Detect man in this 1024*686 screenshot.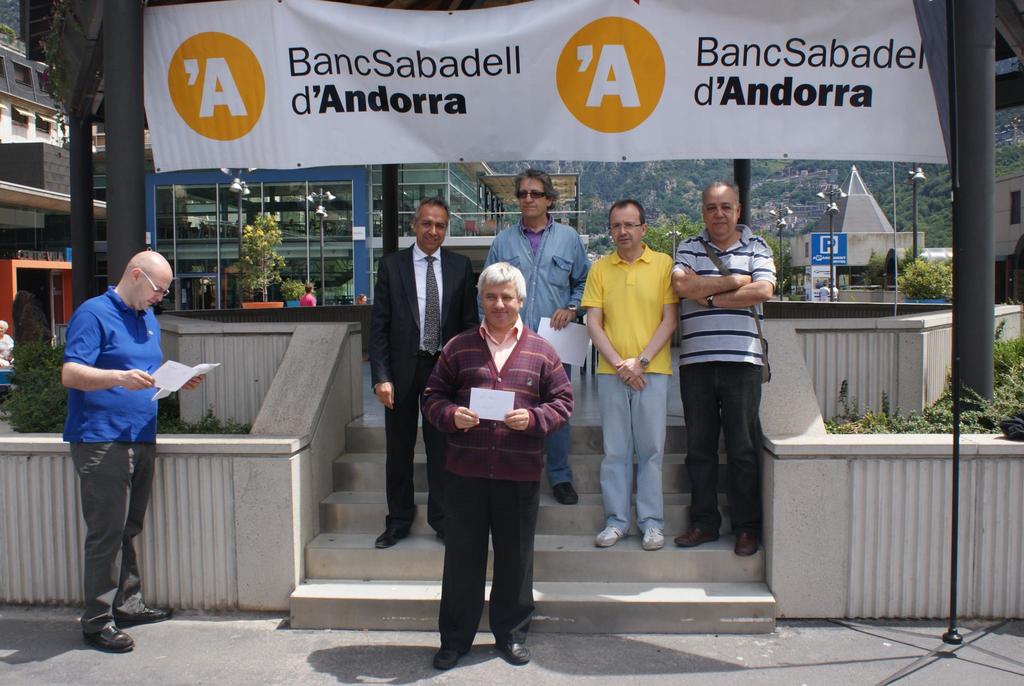
Detection: pyautogui.locateOnScreen(420, 257, 573, 668).
